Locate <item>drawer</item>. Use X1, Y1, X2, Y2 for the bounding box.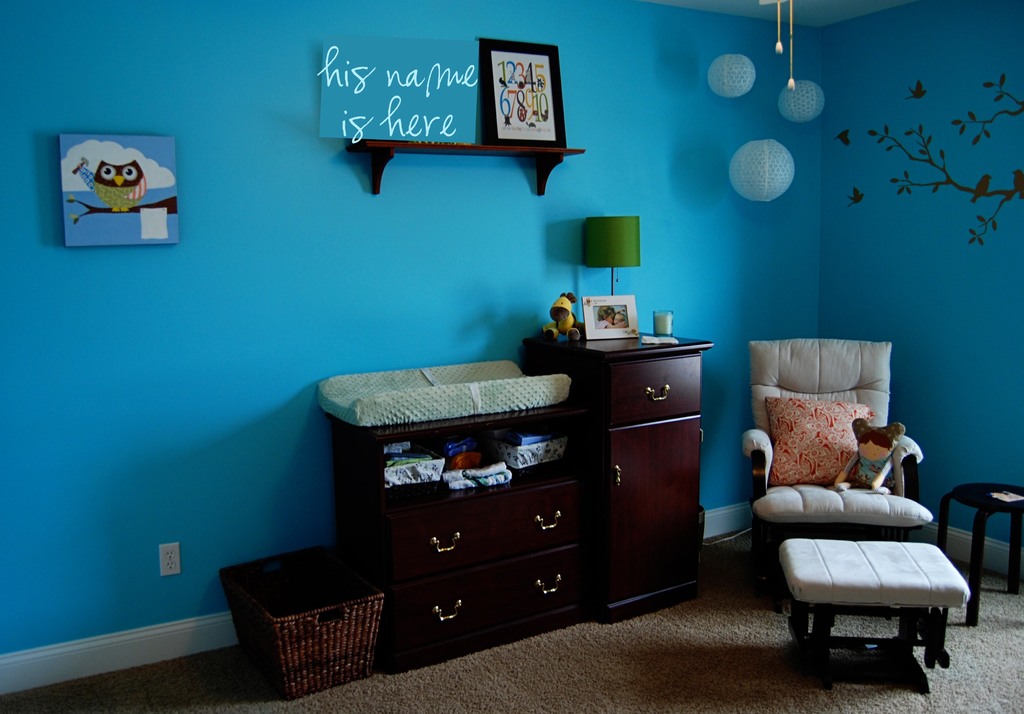
504, 478, 588, 554.
